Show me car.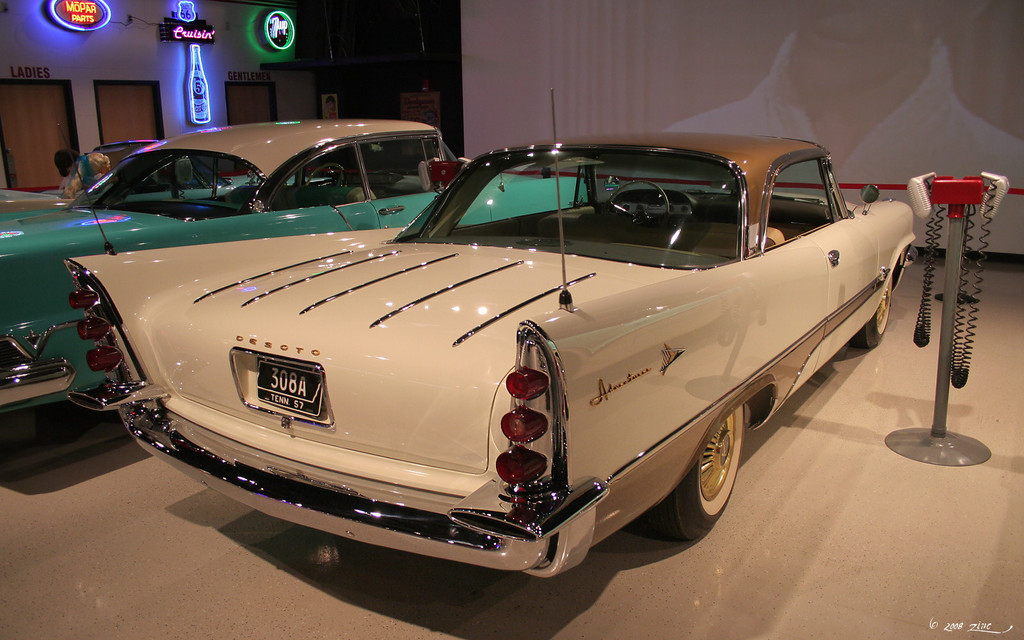
car is here: bbox(0, 120, 594, 409).
